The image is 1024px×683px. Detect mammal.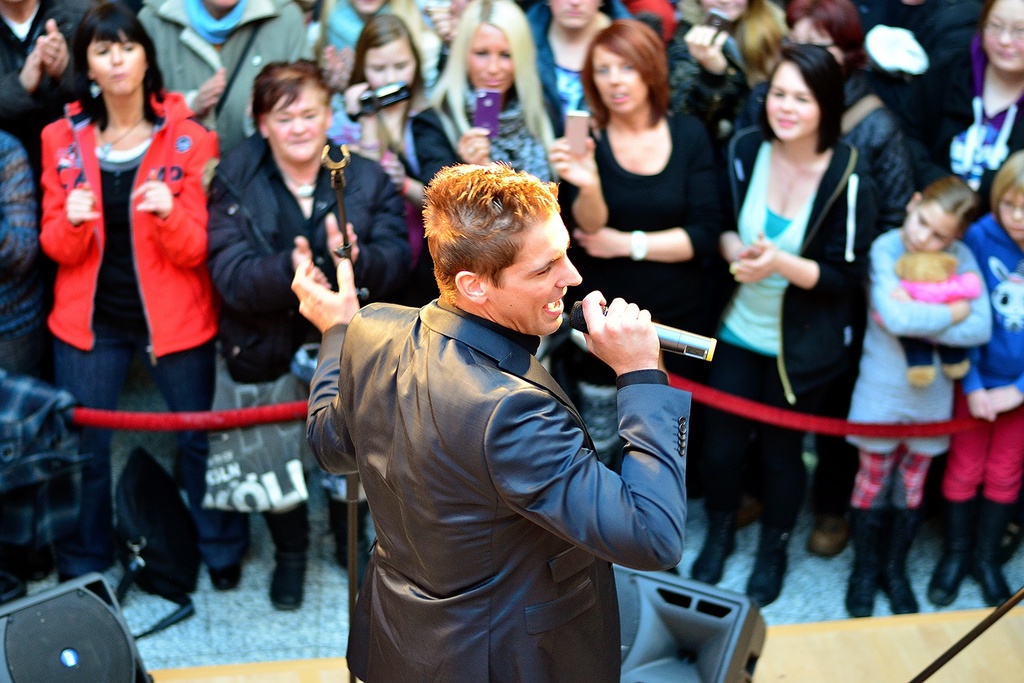
Detection: (left=530, top=0, right=626, bottom=128).
